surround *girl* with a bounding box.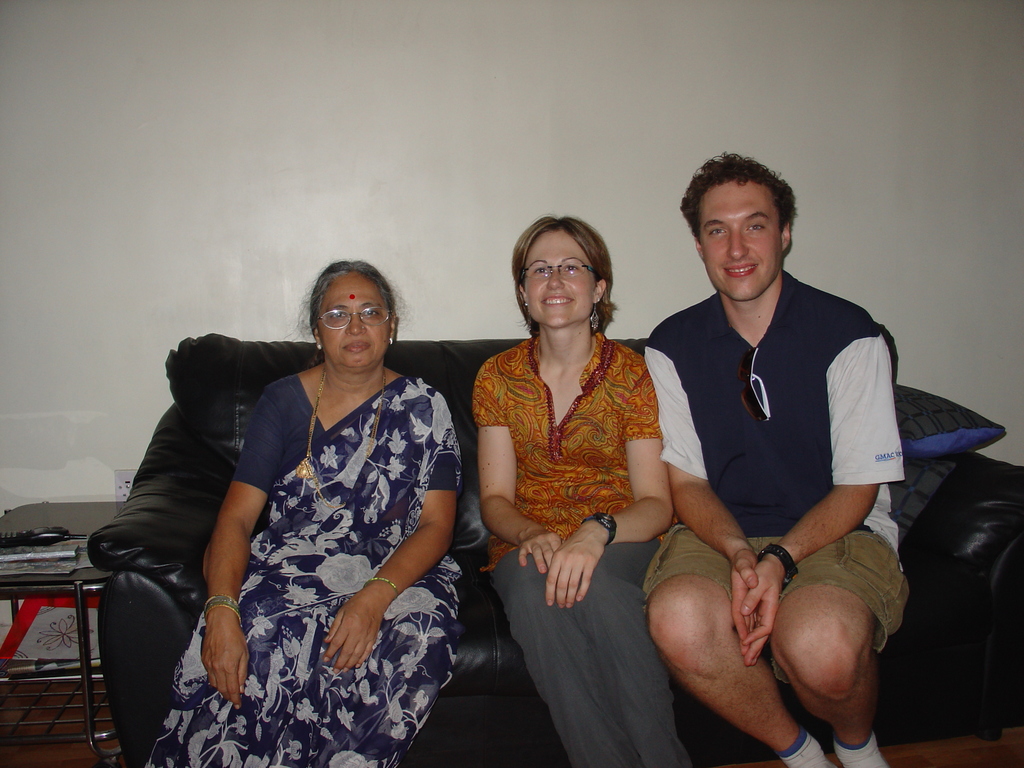
(475,222,694,767).
